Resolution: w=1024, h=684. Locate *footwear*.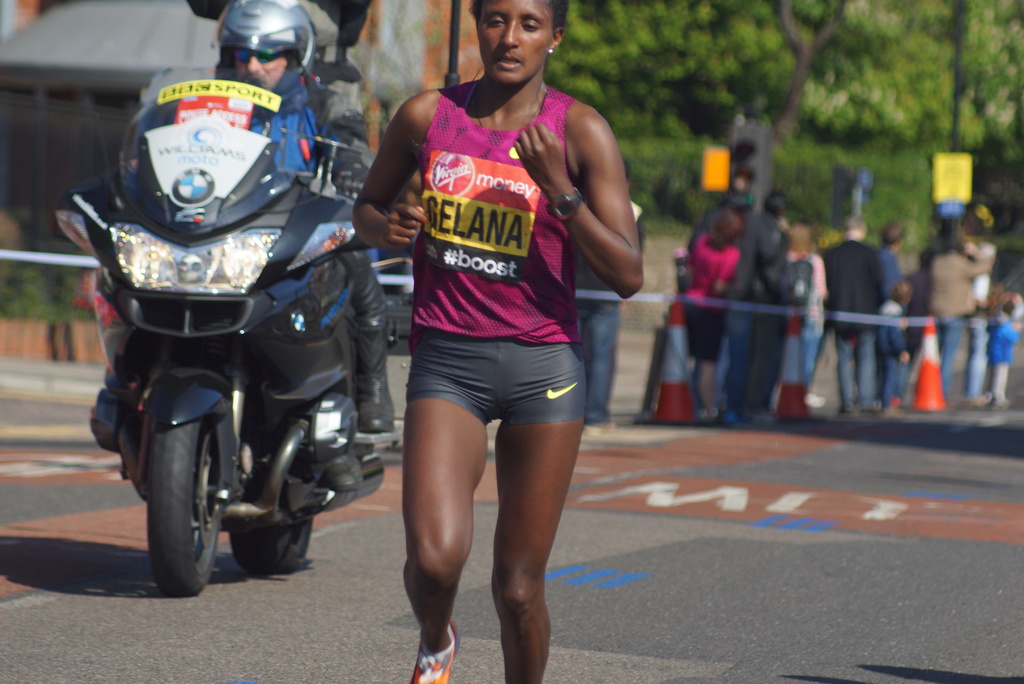
[403, 617, 458, 683].
